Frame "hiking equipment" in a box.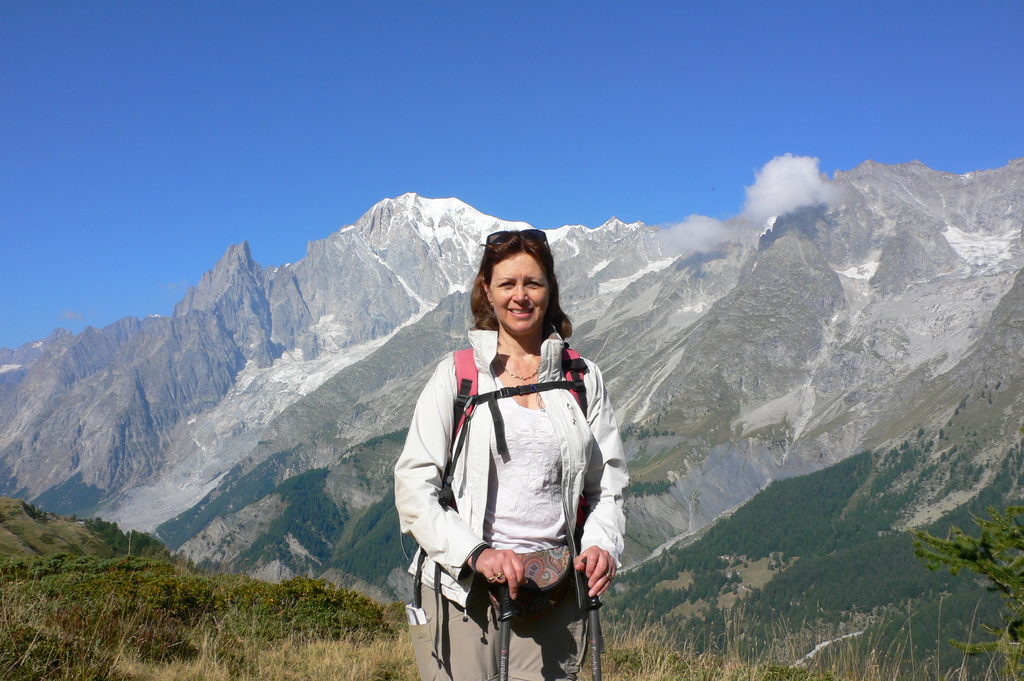
[409, 342, 591, 675].
